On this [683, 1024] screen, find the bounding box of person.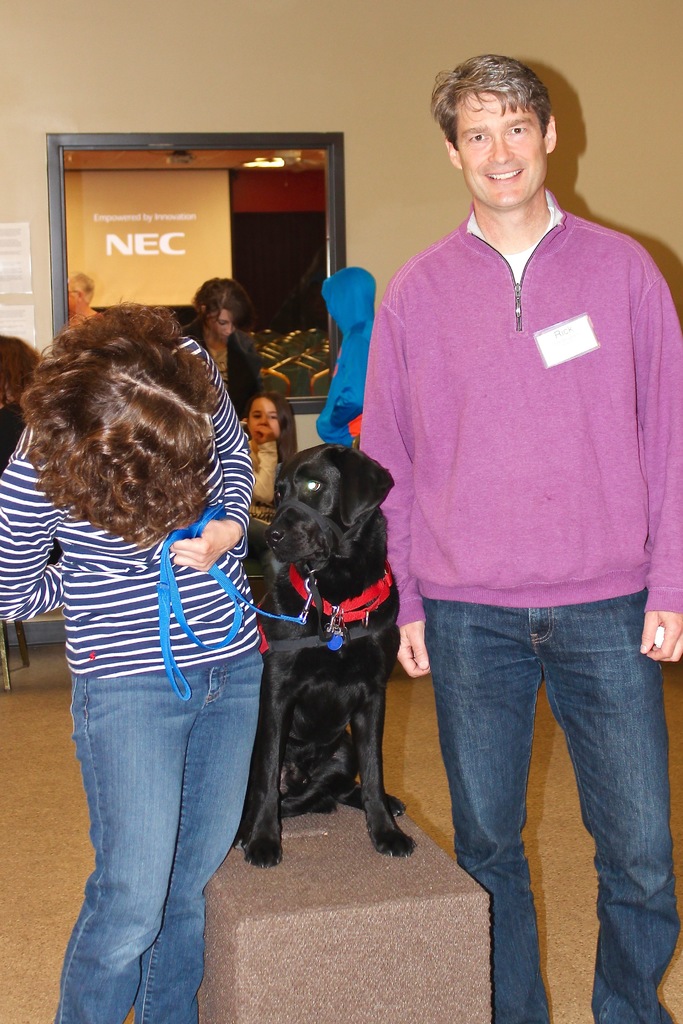
Bounding box: (0, 300, 265, 1023).
